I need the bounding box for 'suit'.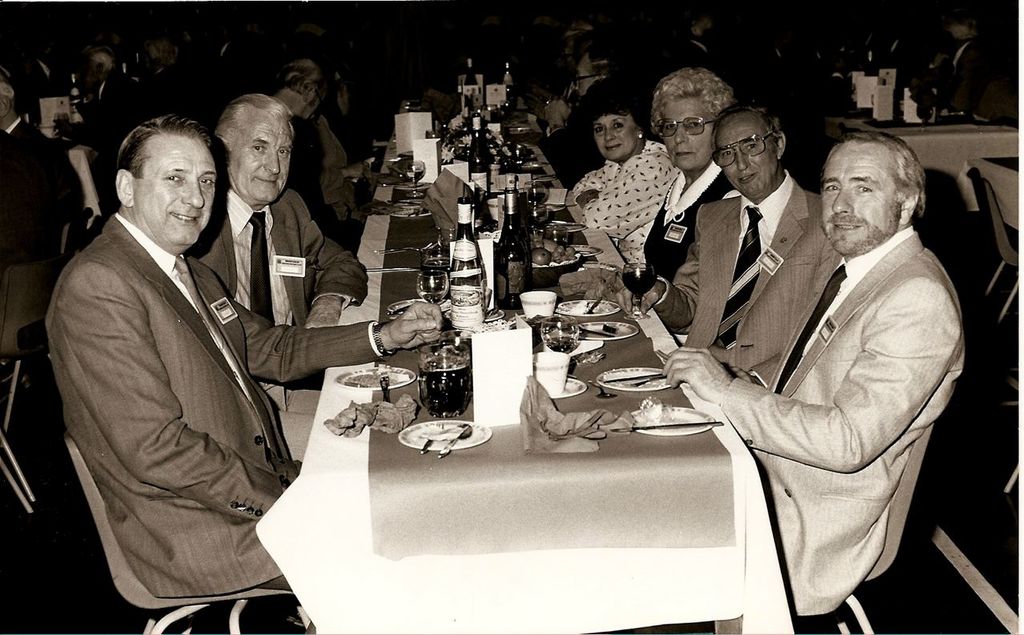
Here it is: [x1=674, y1=40, x2=709, y2=69].
